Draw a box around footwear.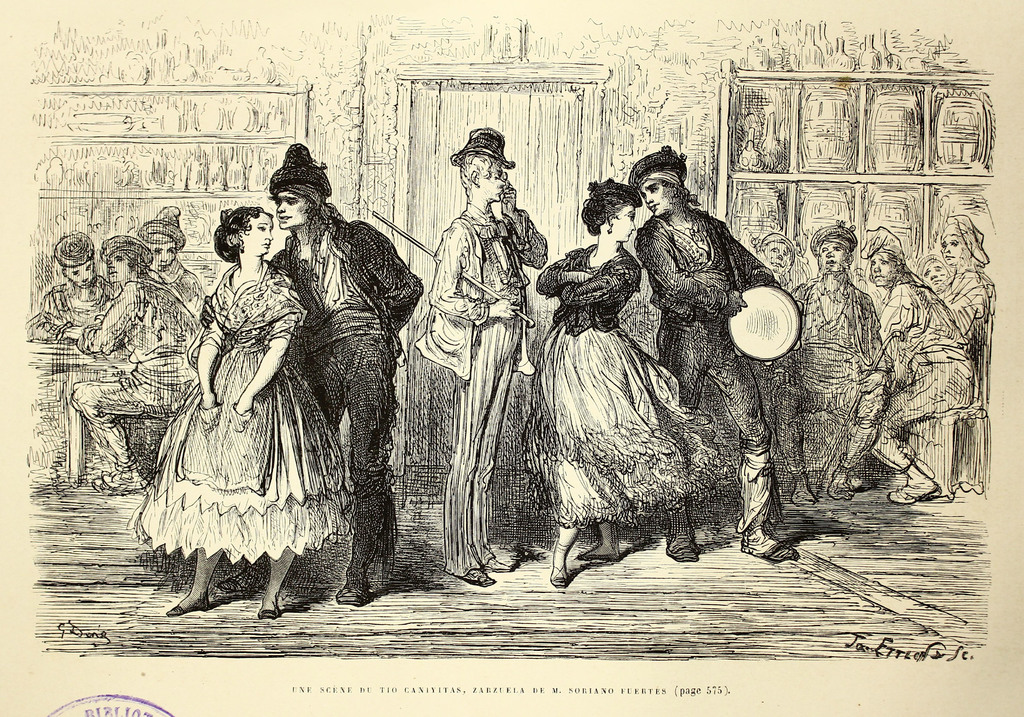
box=[889, 482, 941, 506].
